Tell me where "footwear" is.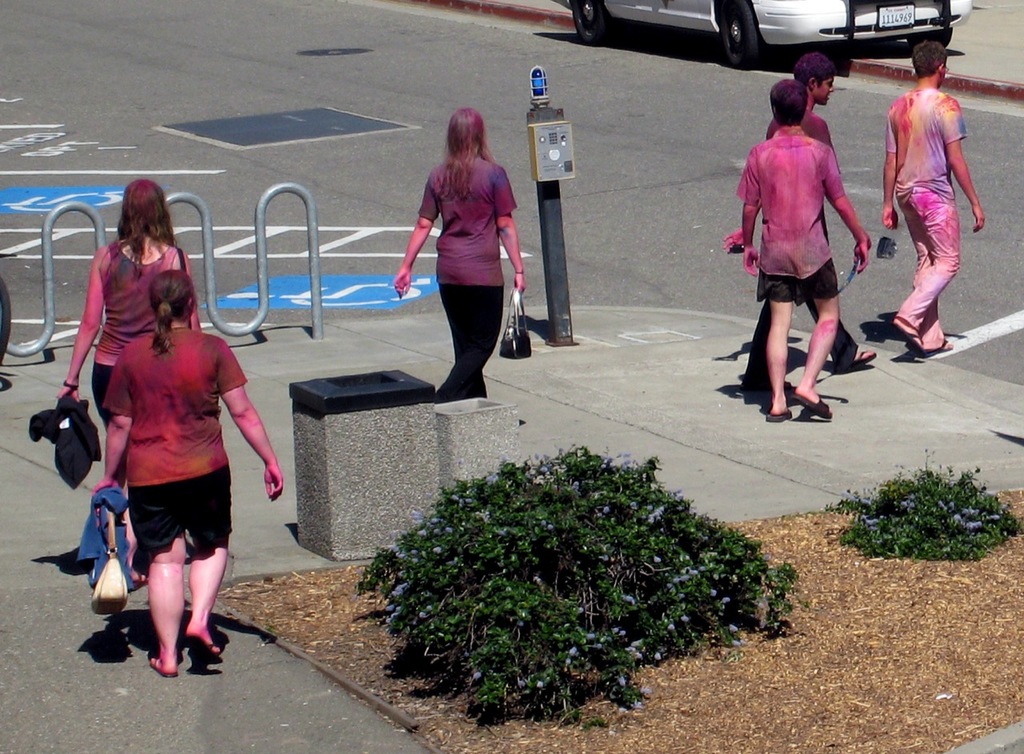
"footwear" is at BBox(149, 652, 177, 674).
